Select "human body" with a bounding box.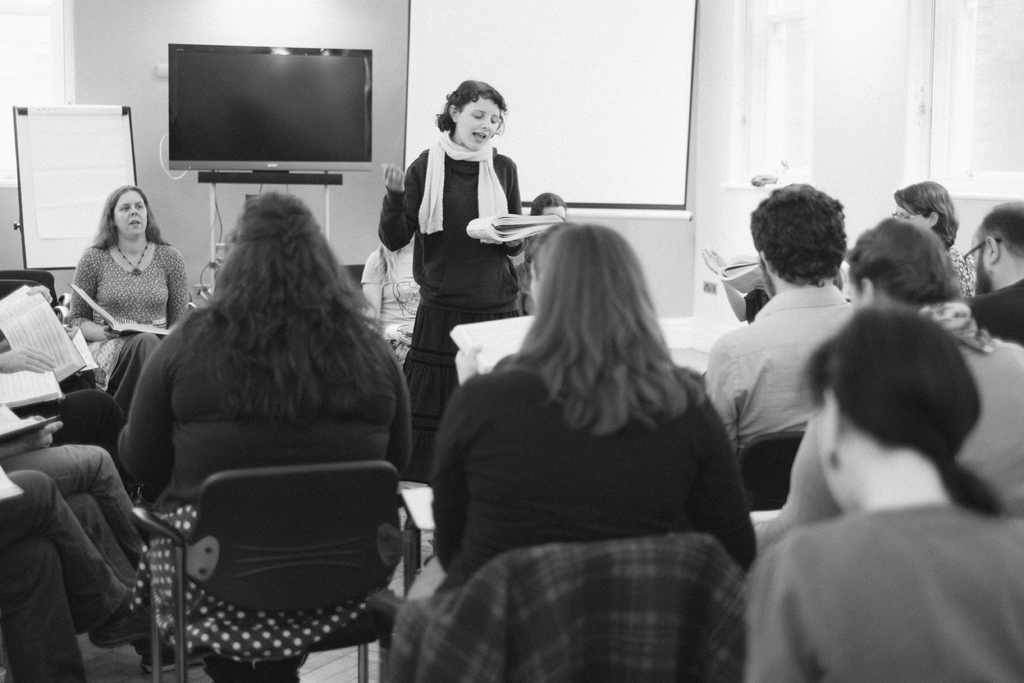
select_region(0, 437, 154, 584).
